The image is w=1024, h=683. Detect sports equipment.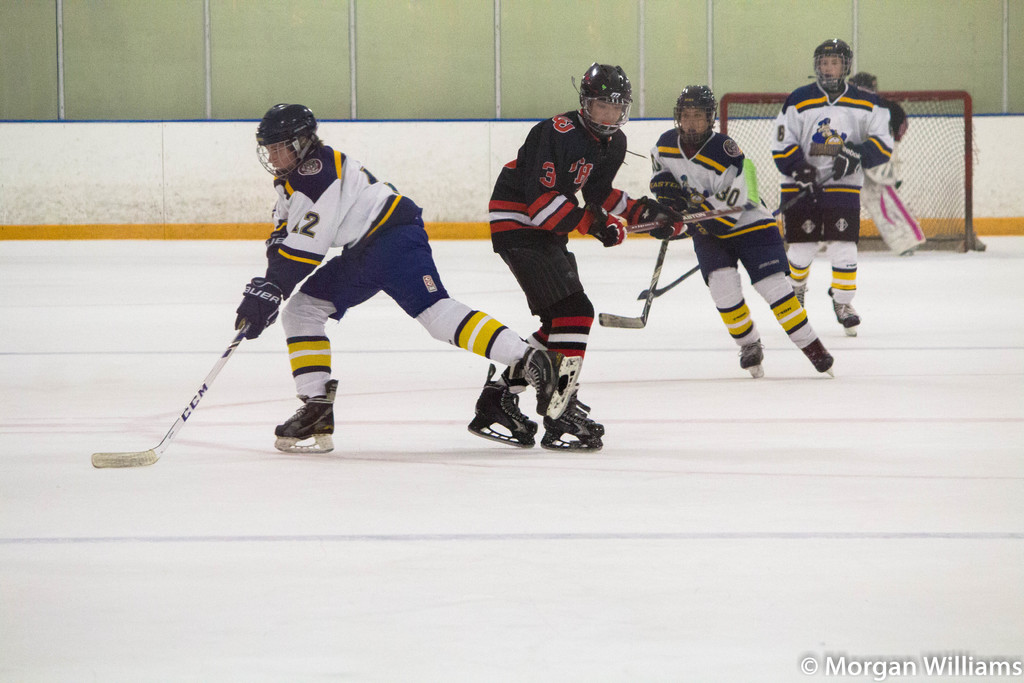
Detection: l=788, t=165, r=822, b=204.
